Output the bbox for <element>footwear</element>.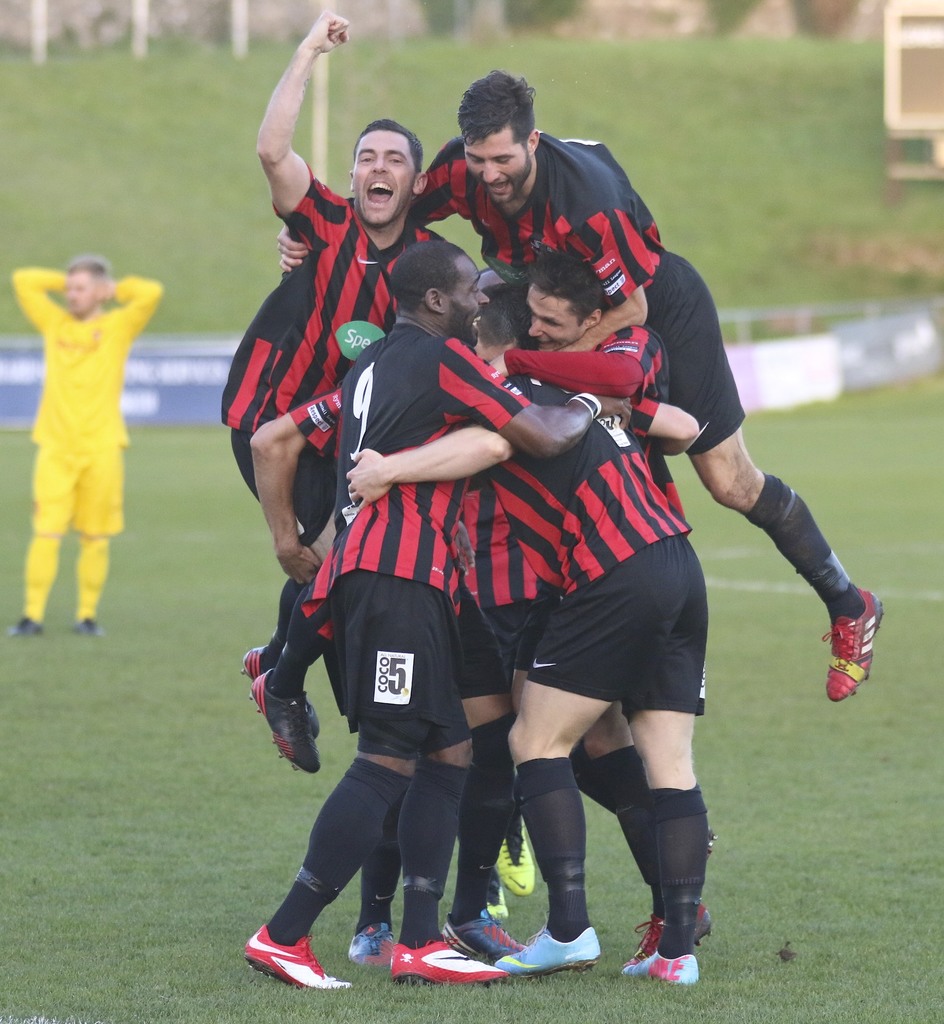
pyautogui.locateOnScreen(8, 614, 44, 638).
